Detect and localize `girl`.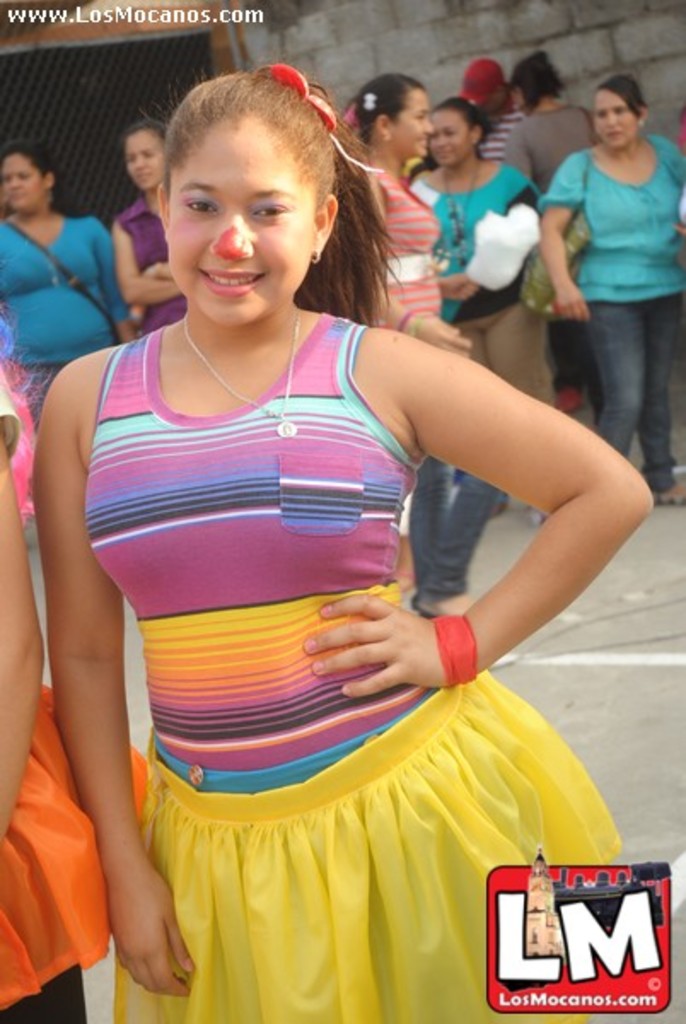
Localized at [341, 72, 500, 621].
